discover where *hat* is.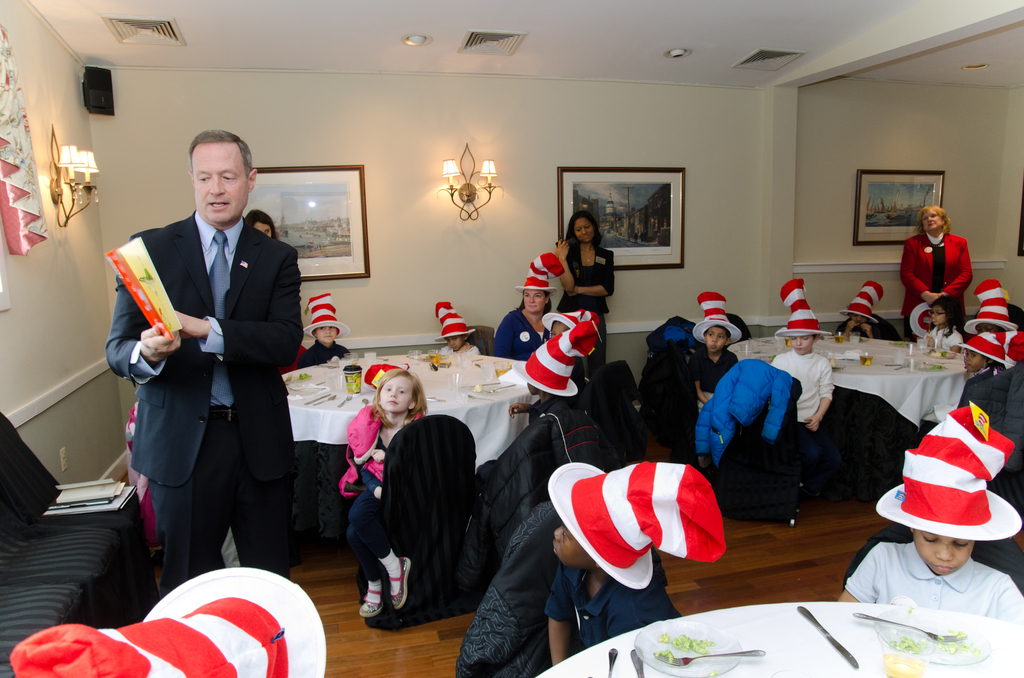
Discovered at region(950, 330, 1023, 369).
